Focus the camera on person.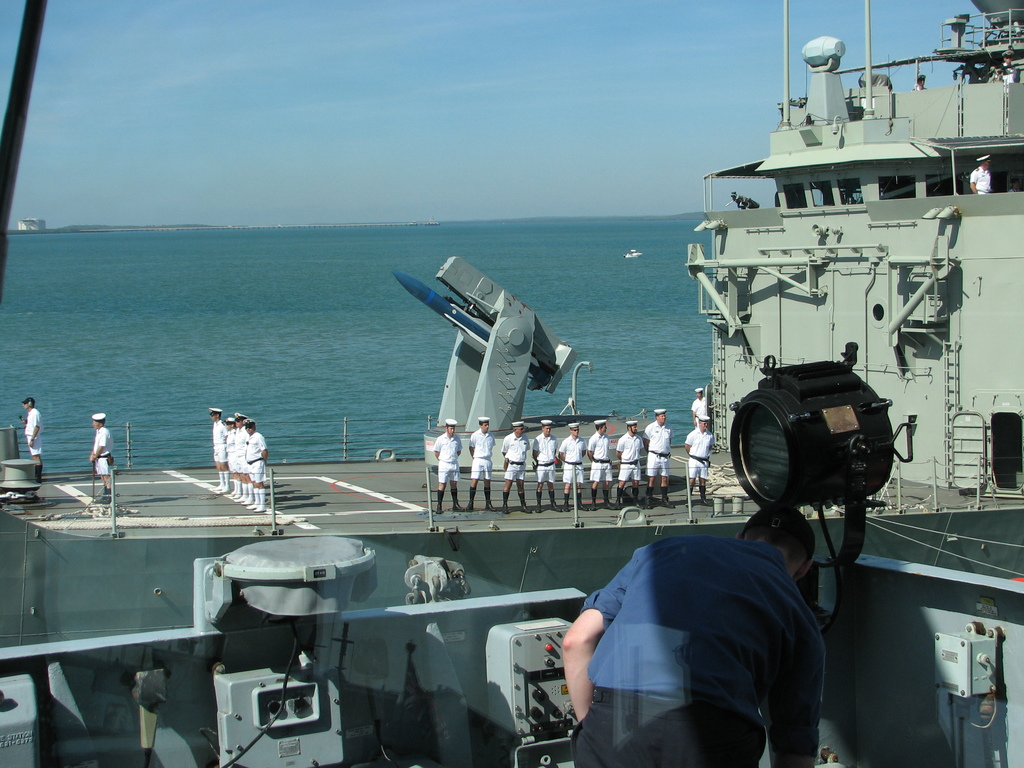
Focus region: l=558, t=422, r=591, b=515.
